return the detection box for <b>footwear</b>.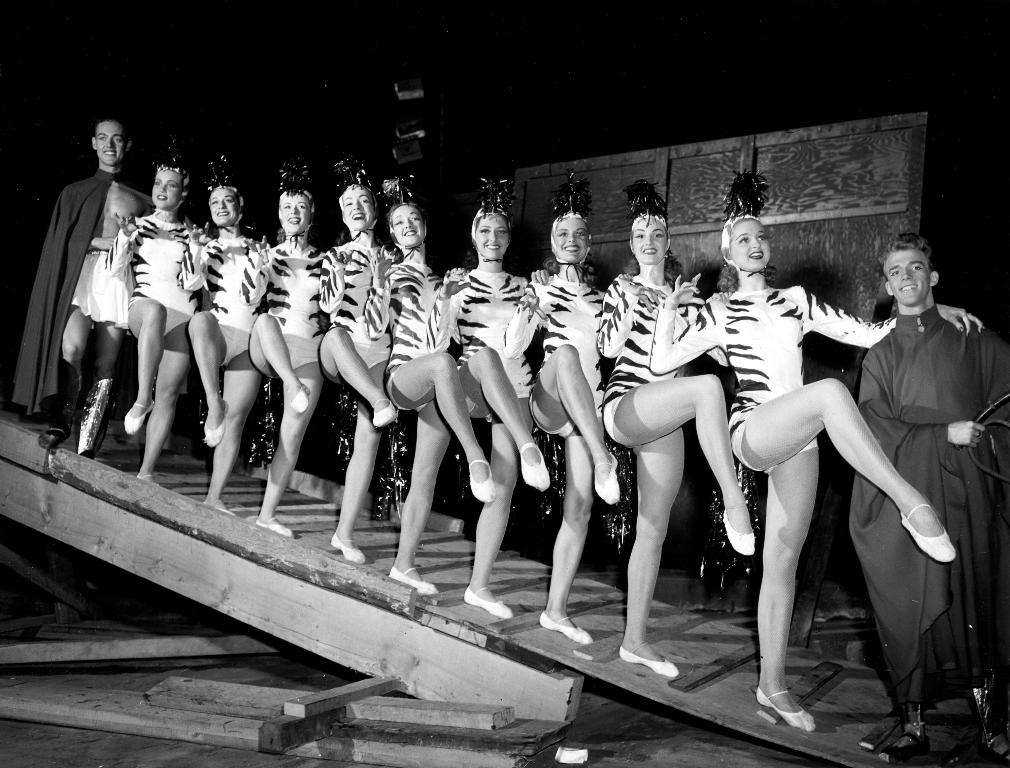
region(255, 510, 295, 537).
